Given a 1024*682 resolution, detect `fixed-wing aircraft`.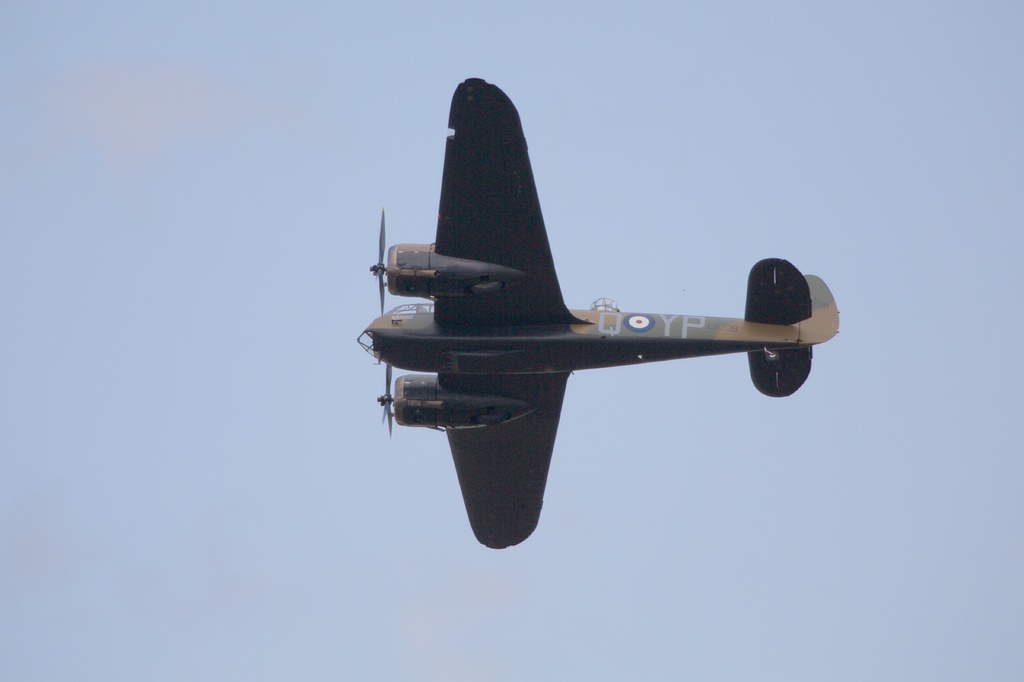
<region>358, 73, 844, 546</region>.
